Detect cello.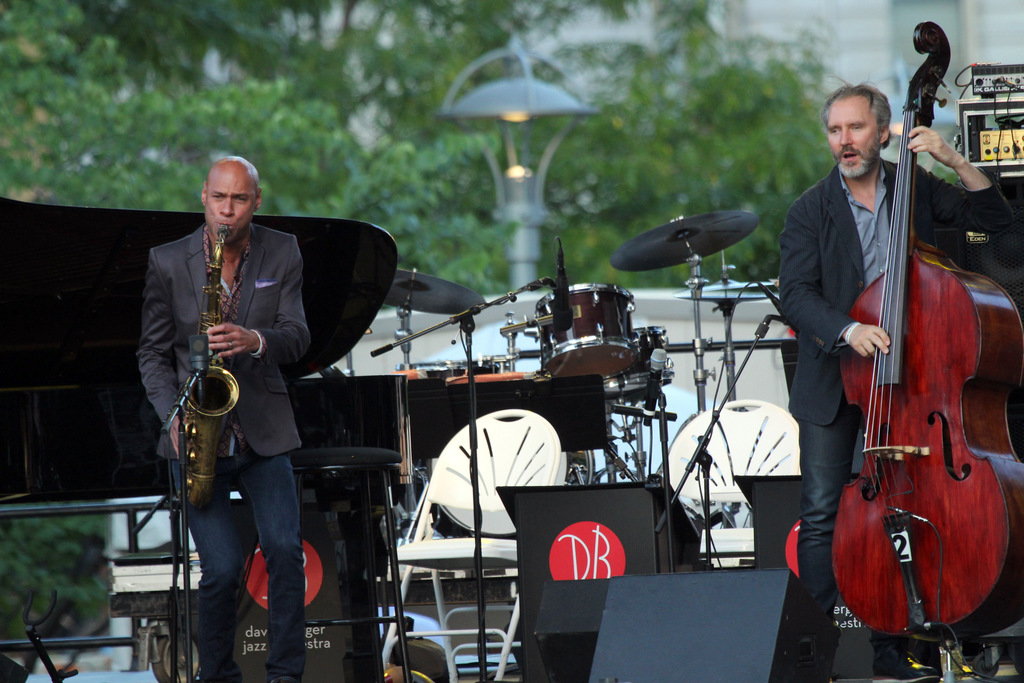
Detected at box=[828, 15, 1023, 682].
